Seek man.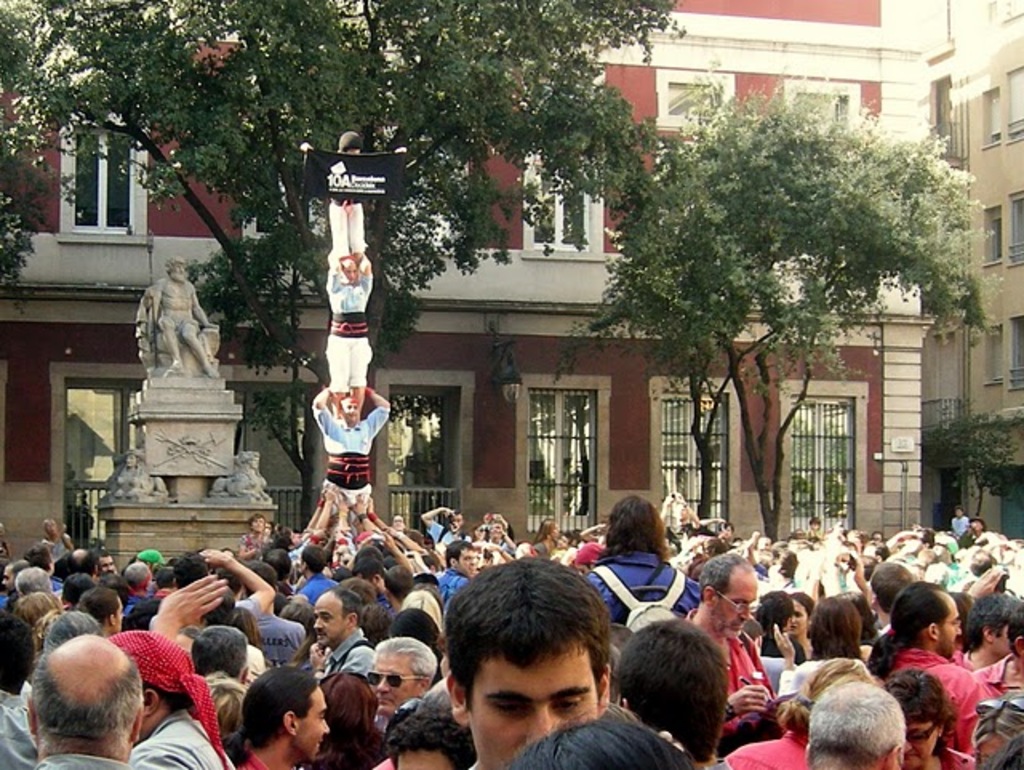
Rect(24, 632, 134, 768).
